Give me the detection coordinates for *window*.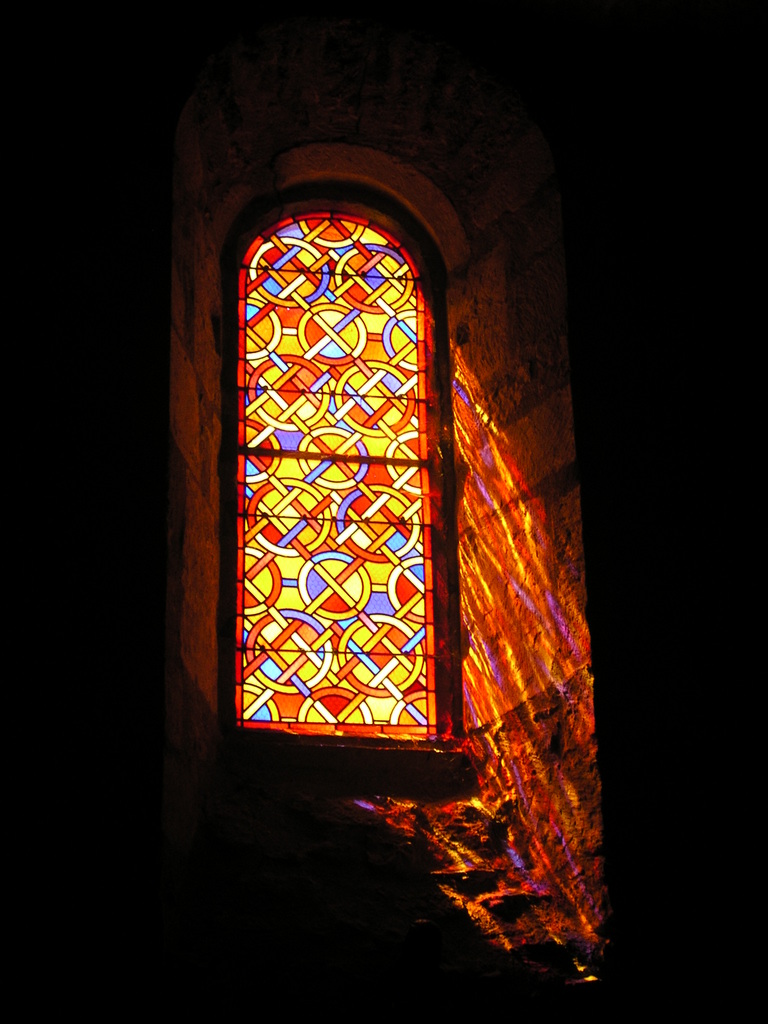
bbox(227, 125, 448, 760).
